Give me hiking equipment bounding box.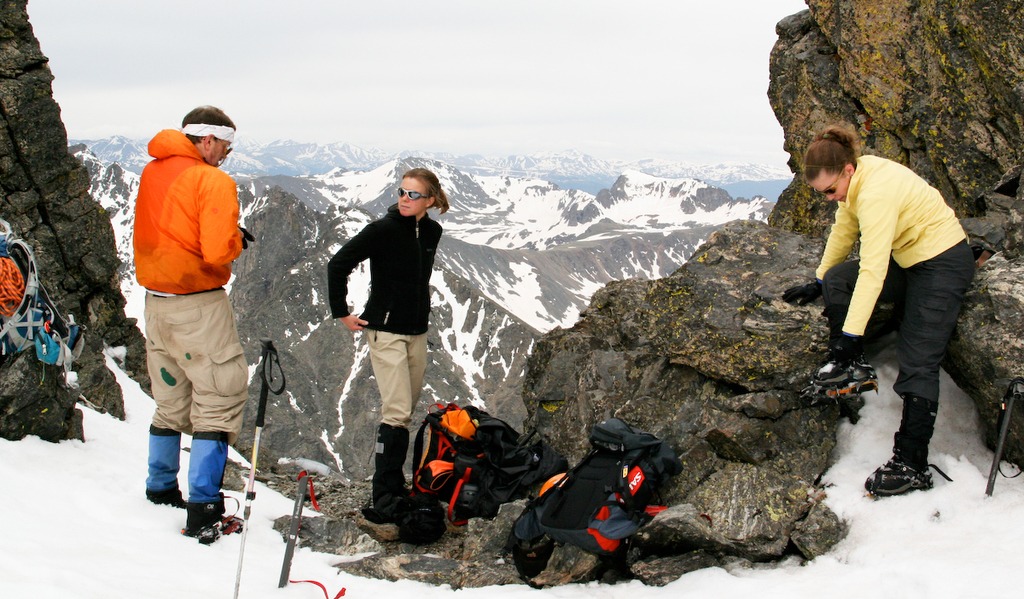
[x1=485, y1=408, x2=689, y2=567].
